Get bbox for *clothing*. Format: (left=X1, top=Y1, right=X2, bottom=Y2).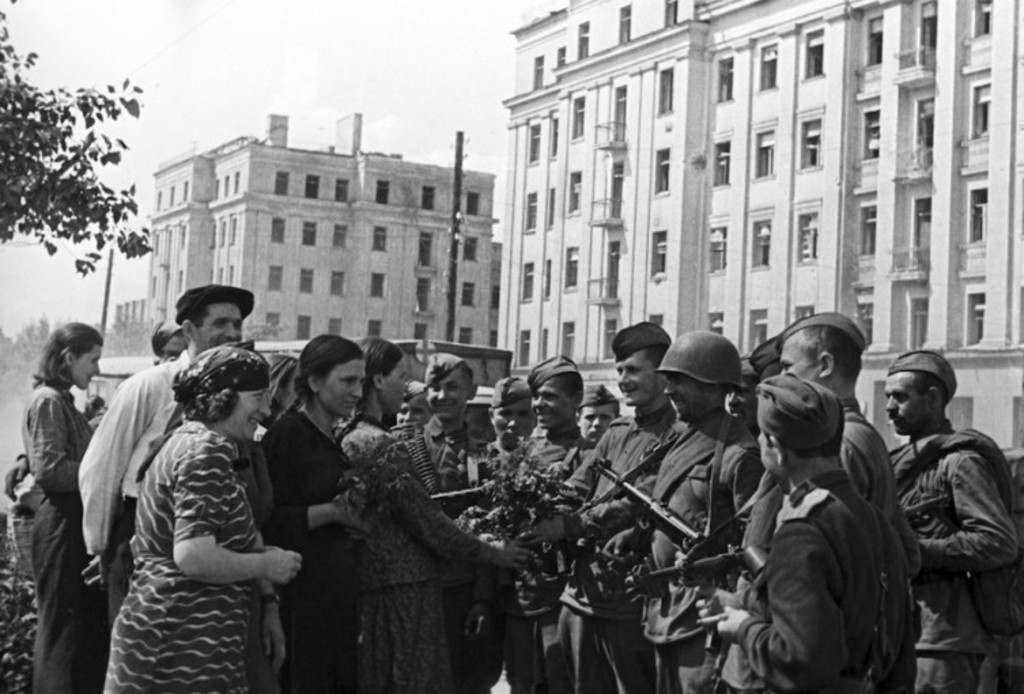
(left=73, top=351, right=197, bottom=558).
